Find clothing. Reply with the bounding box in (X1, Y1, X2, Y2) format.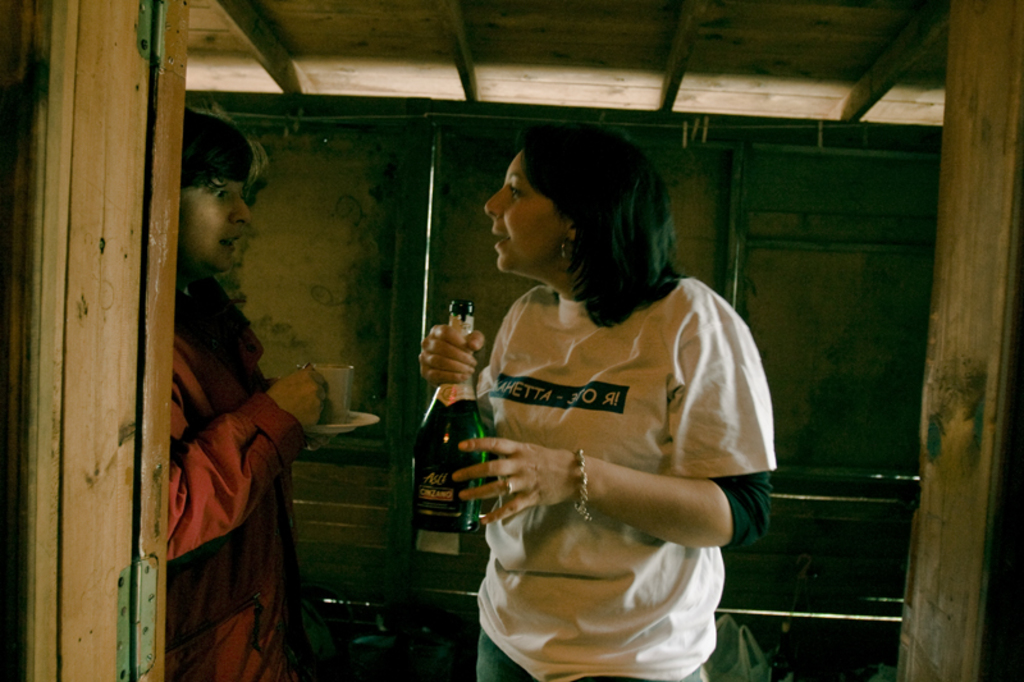
(461, 226, 736, 644).
